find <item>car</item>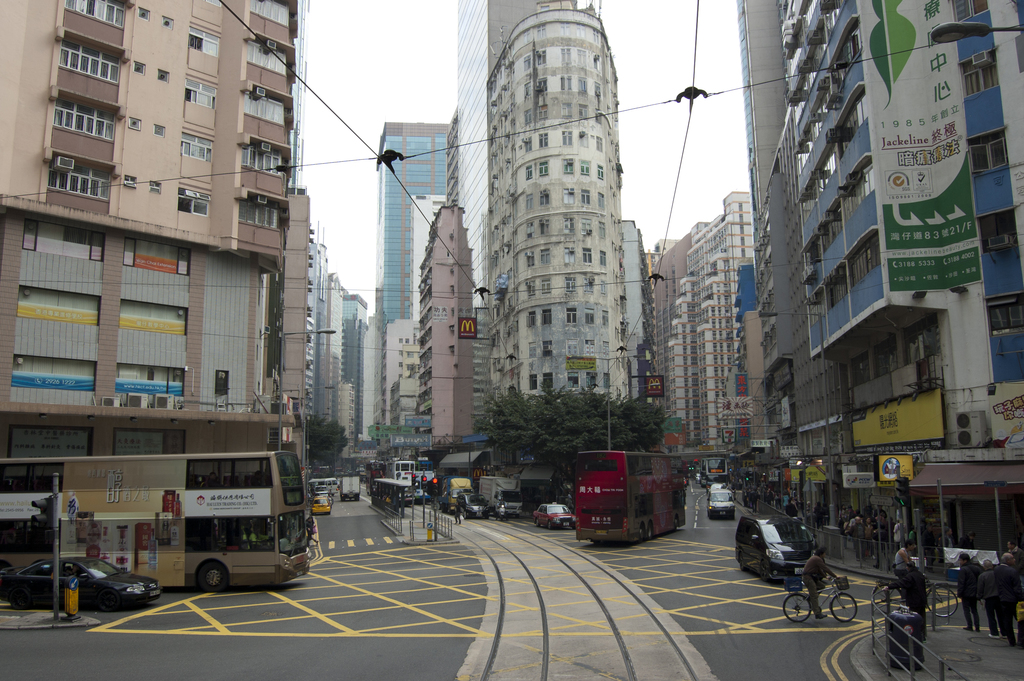
(707, 488, 736, 520)
